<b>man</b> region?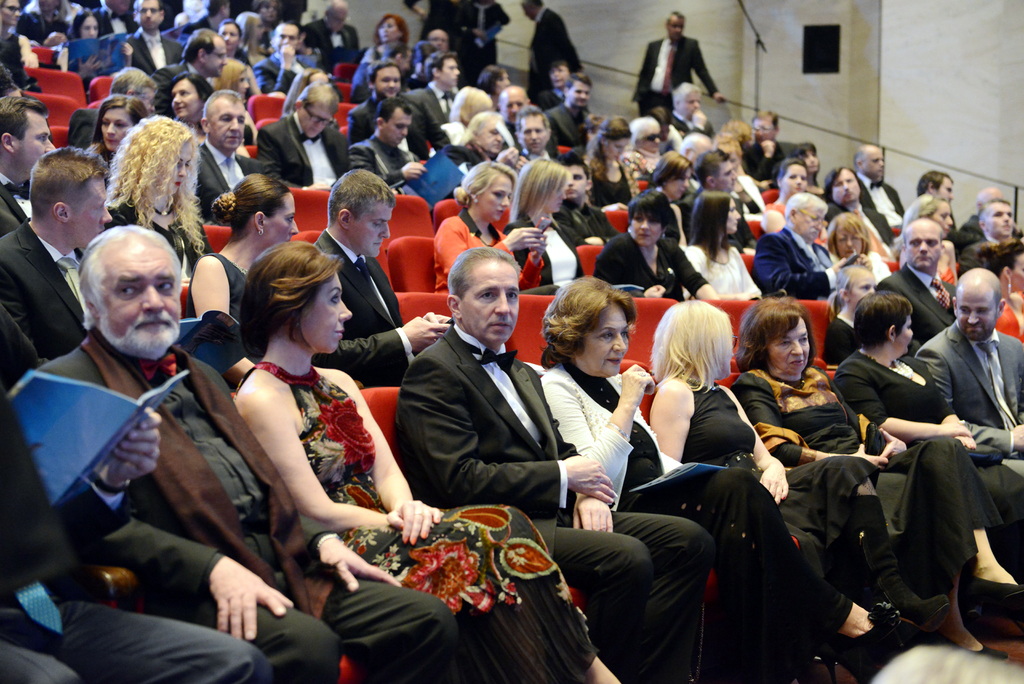
(187,0,231,31)
